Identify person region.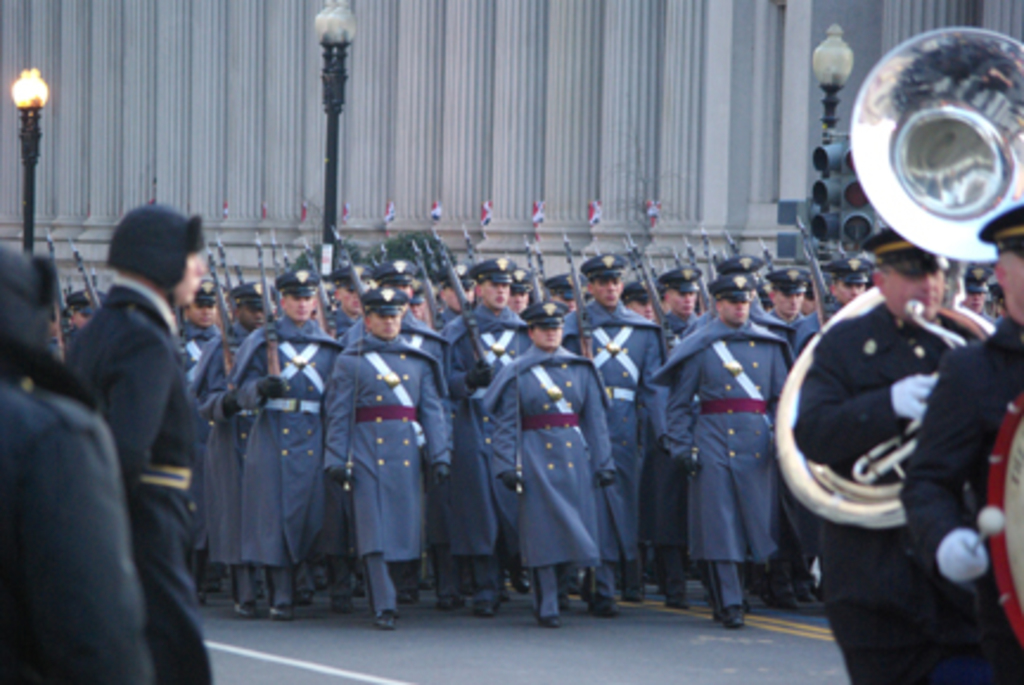
Region: [0, 242, 152, 683].
